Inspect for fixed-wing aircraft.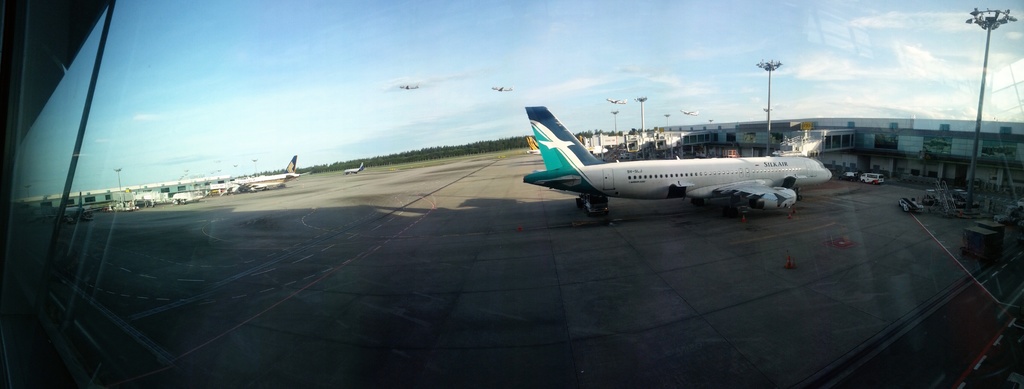
Inspection: (left=341, top=156, right=362, bottom=174).
